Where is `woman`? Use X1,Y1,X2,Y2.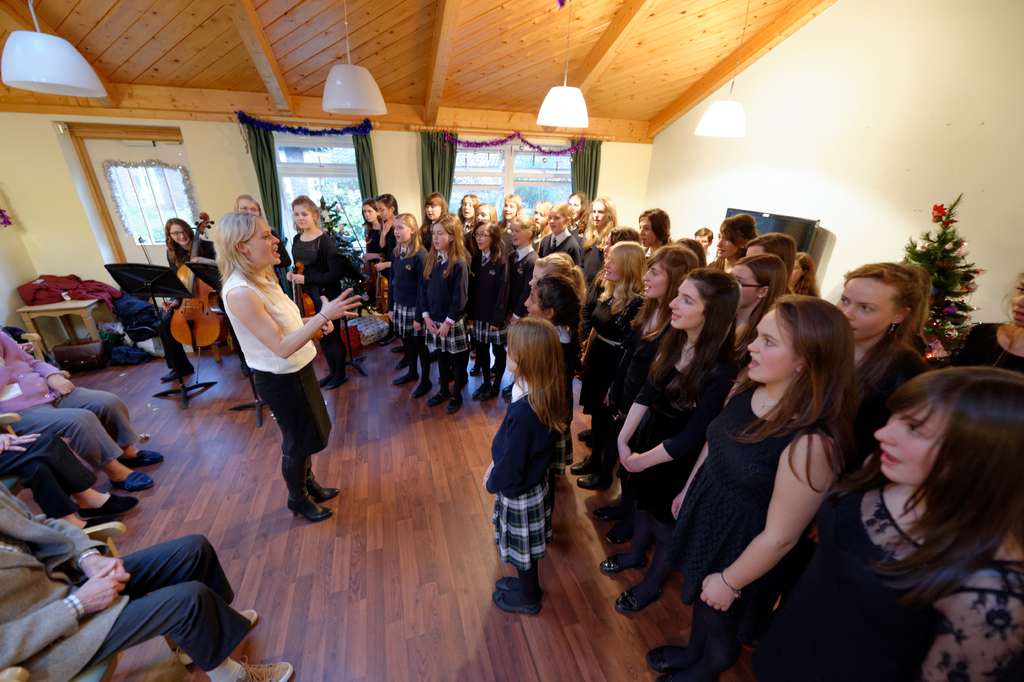
757,367,1023,681.
